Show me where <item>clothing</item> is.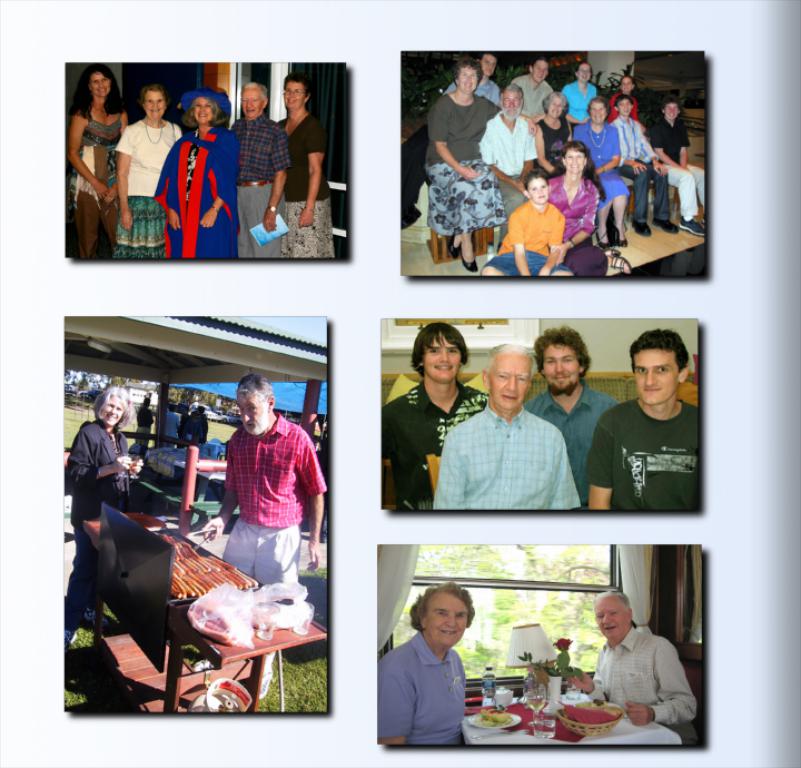
<item>clothing</item> is at (152, 122, 239, 259).
